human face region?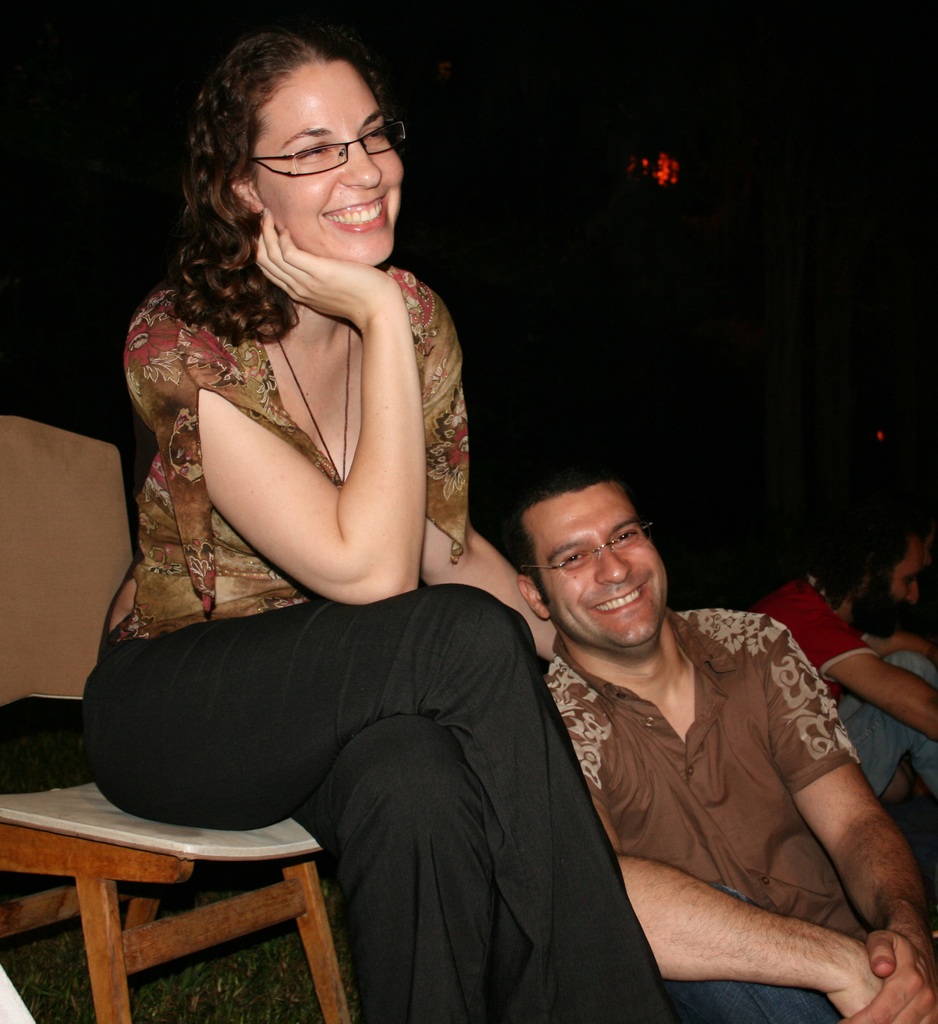
(x1=521, y1=481, x2=668, y2=652)
